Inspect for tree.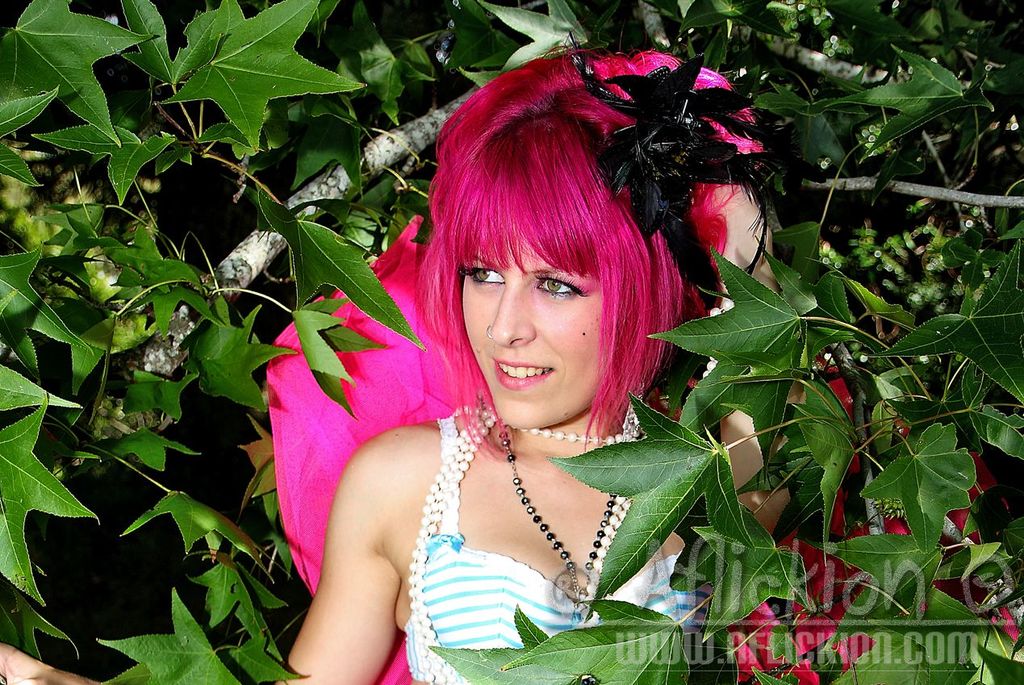
Inspection: region(0, 0, 1023, 684).
